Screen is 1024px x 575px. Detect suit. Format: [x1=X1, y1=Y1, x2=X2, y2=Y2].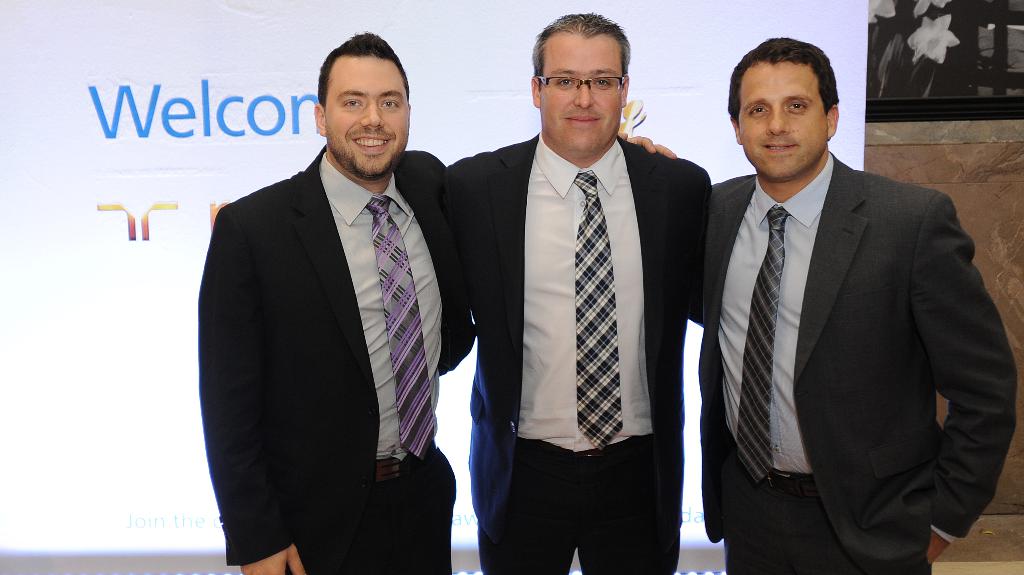
[x1=445, y1=135, x2=711, y2=574].
